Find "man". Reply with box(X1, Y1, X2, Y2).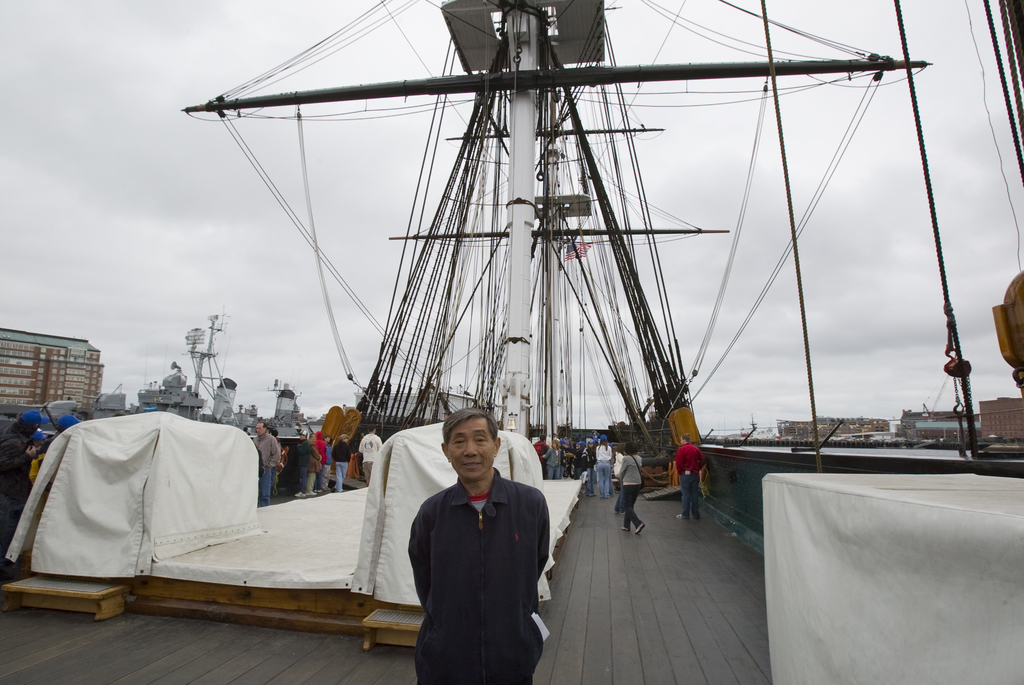
box(669, 432, 703, 520).
